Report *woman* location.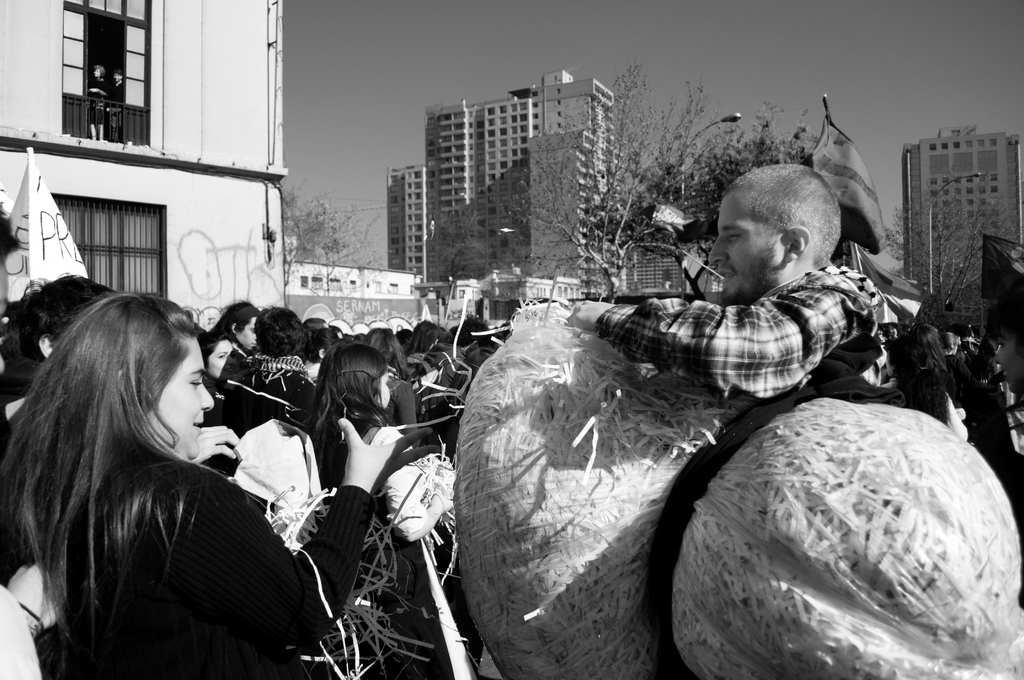
Report: (x1=23, y1=279, x2=323, y2=666).
